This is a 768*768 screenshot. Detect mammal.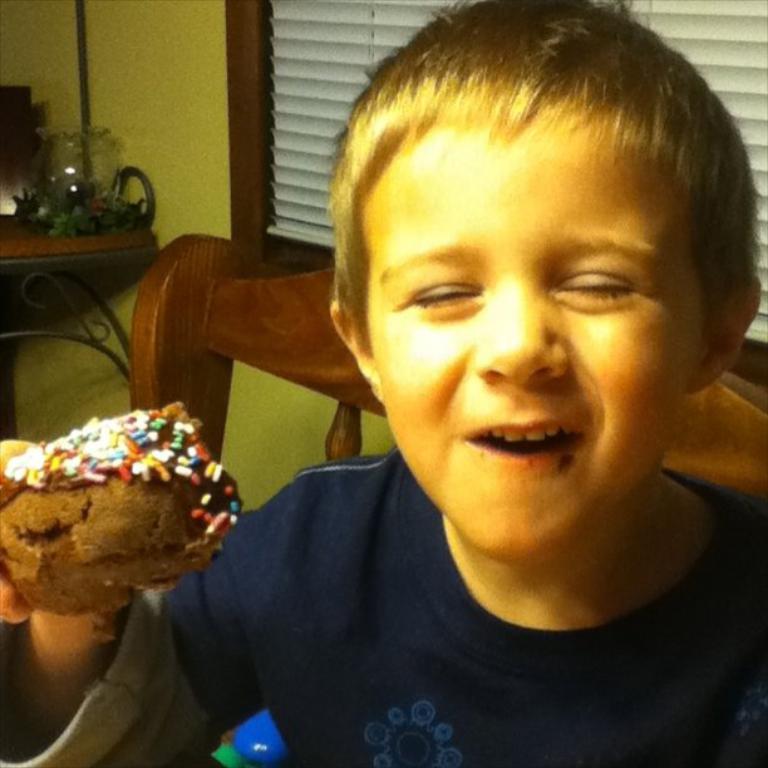
87/23/767/717.
